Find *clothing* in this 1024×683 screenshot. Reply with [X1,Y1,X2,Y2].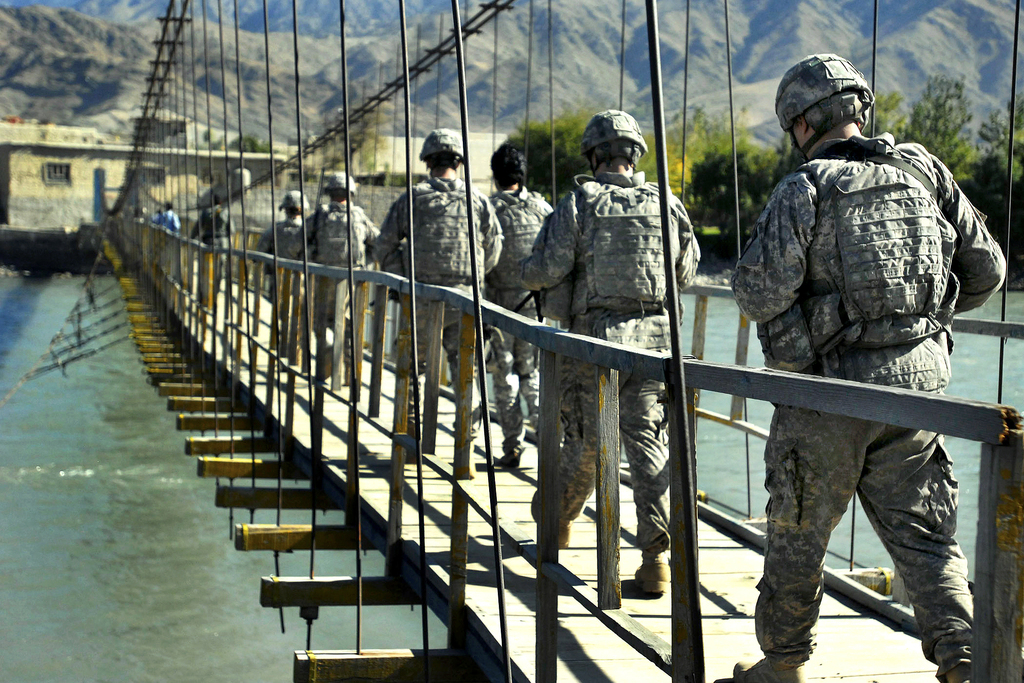
[309,280,358,374].
